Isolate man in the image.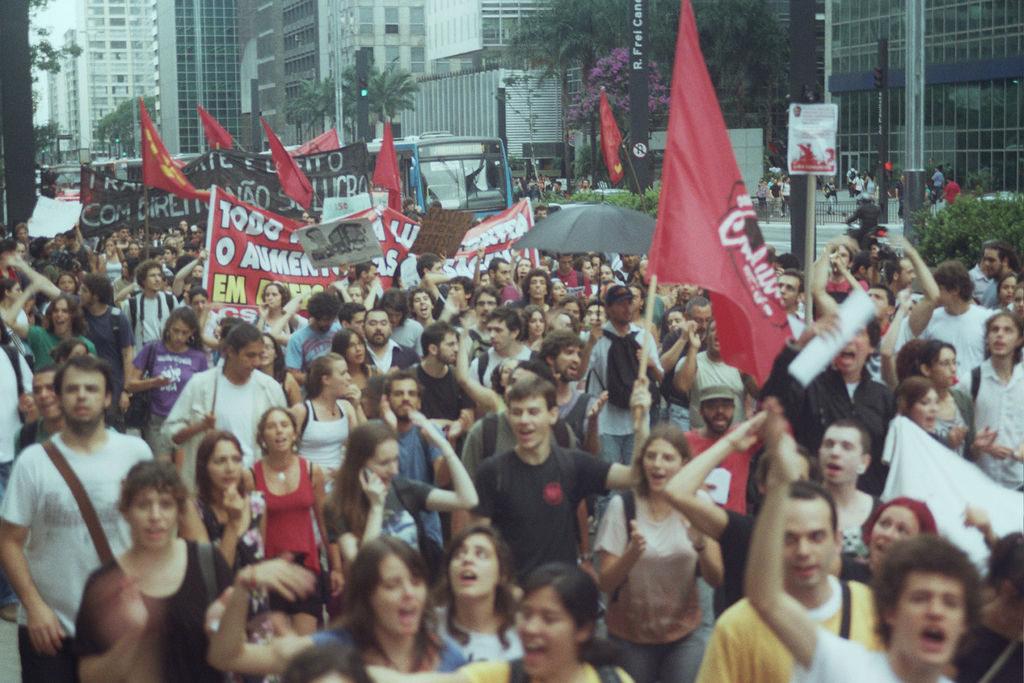
Isolated region: Rect(575, 288, 649, 507).
